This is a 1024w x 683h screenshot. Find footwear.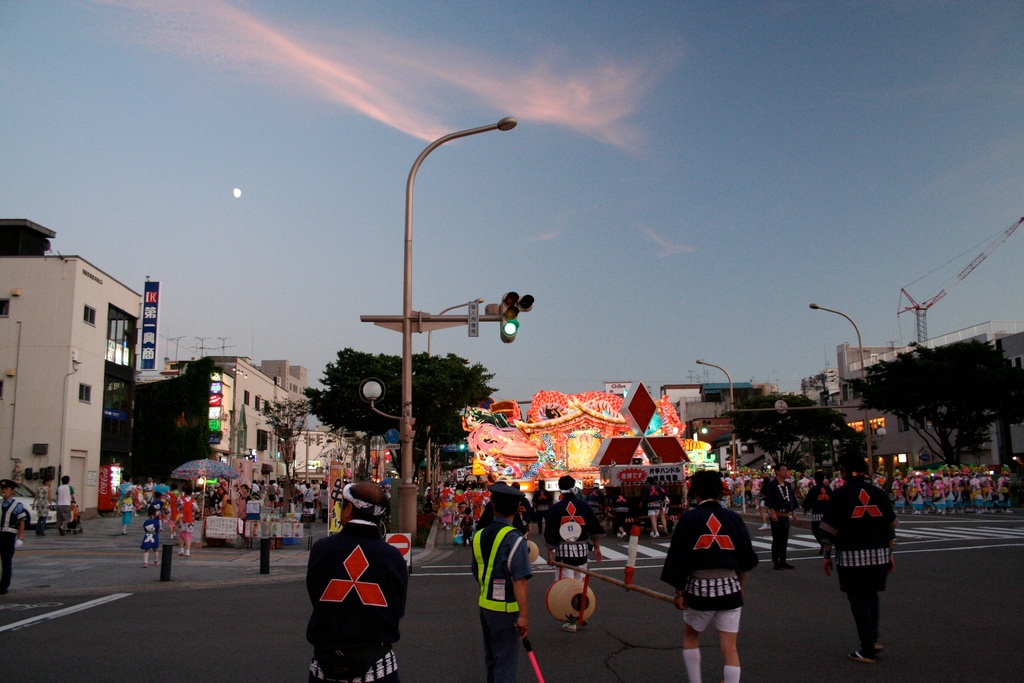
Bounding box: <region>142, 562, 147, 566</region>.
